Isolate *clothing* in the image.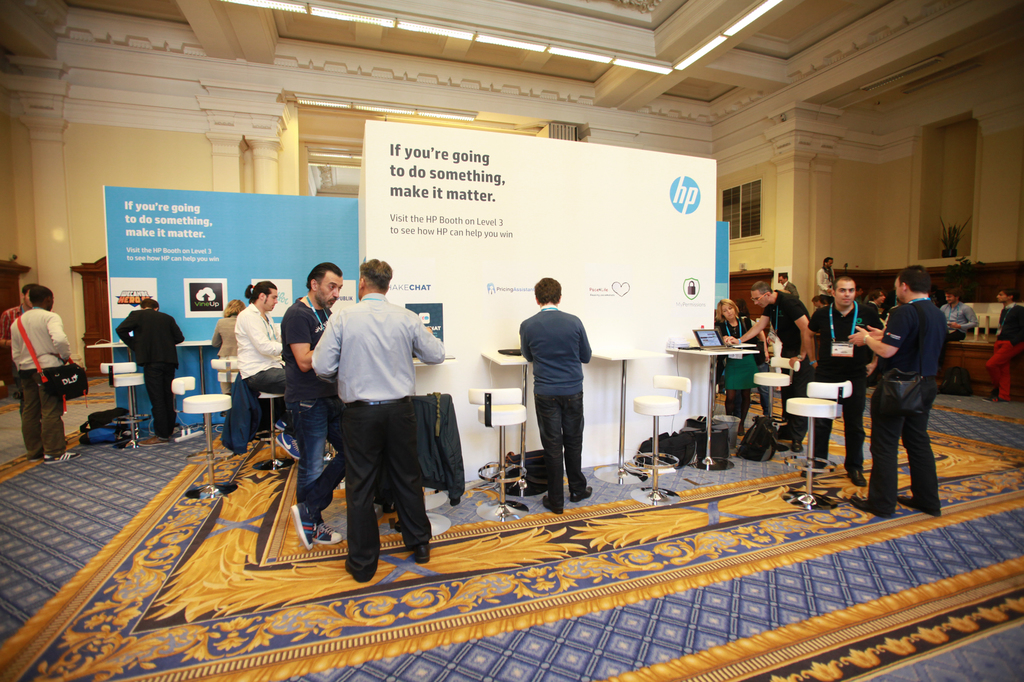
Isolated region: bbox=(216, 316, 236, 356).
